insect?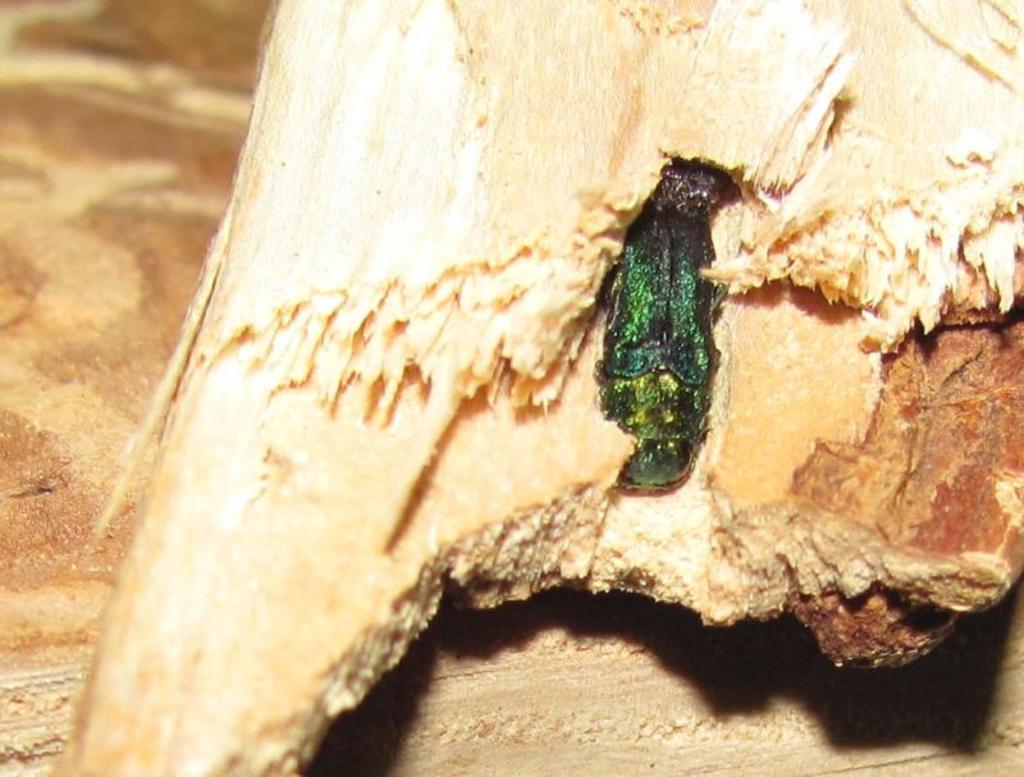
x1=589 y1=156 x2=739 y2=489
